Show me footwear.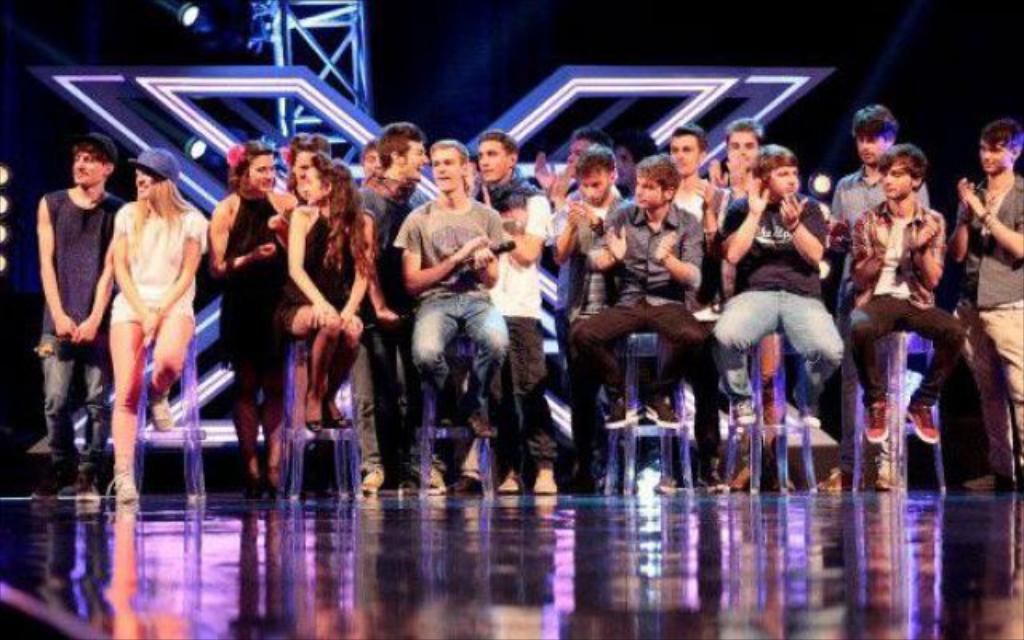
footwear is here: 246 478 259 498.
